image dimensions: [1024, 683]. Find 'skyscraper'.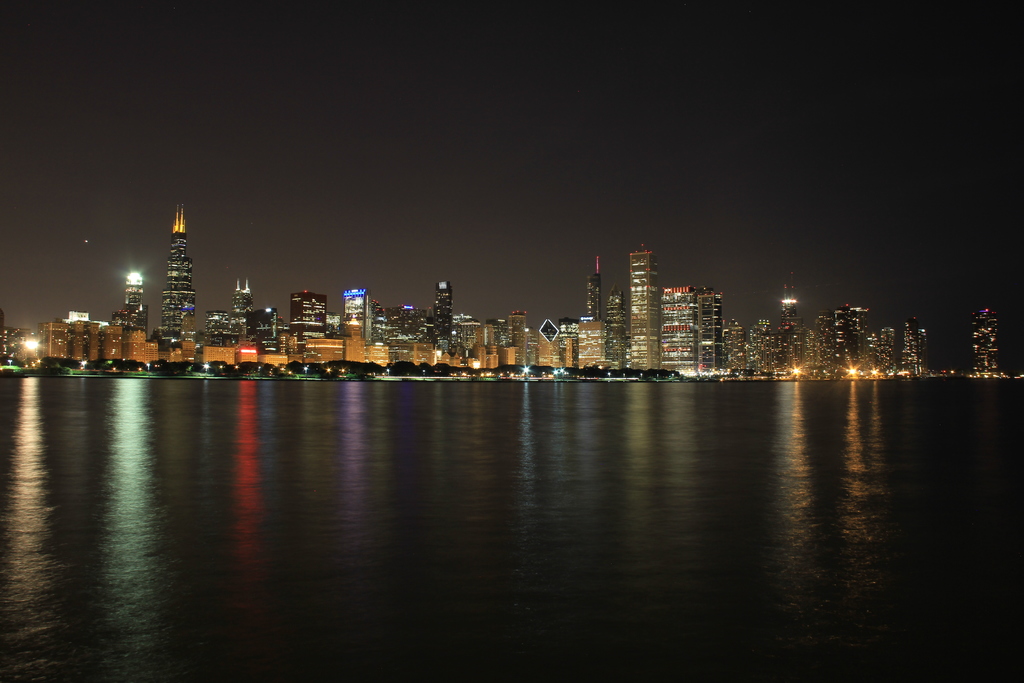
(left=694, top=288, right=716, bottom=375).
